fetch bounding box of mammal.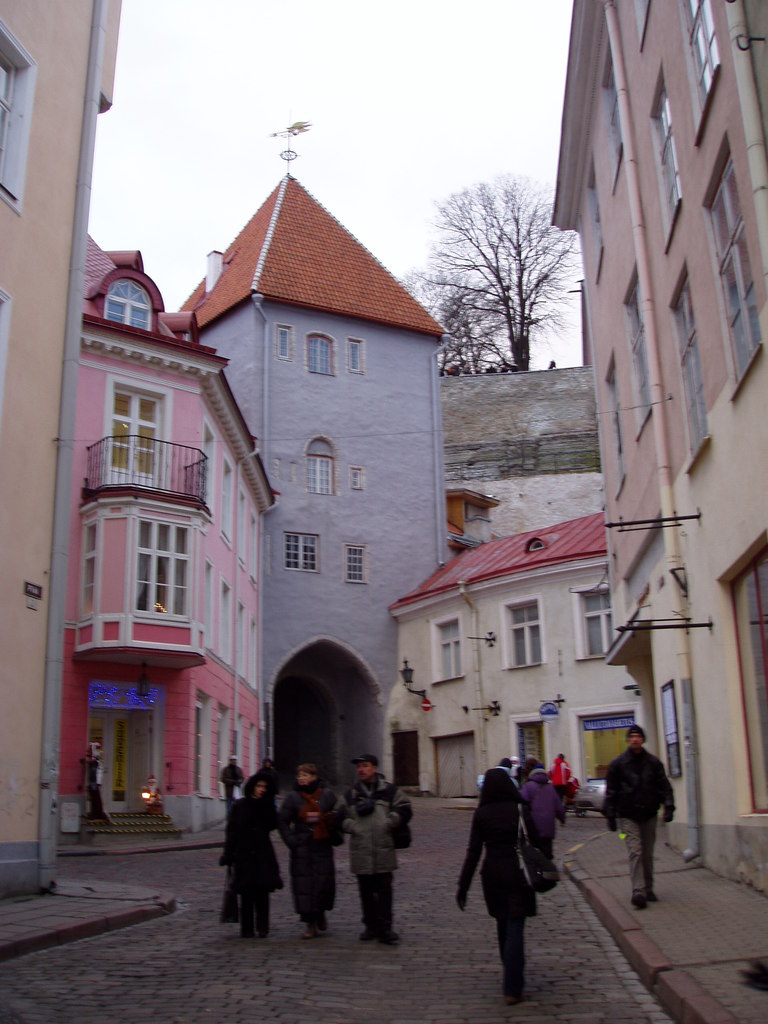
Bbox: (x1=221, y1=765, x2=280, y2=935).
